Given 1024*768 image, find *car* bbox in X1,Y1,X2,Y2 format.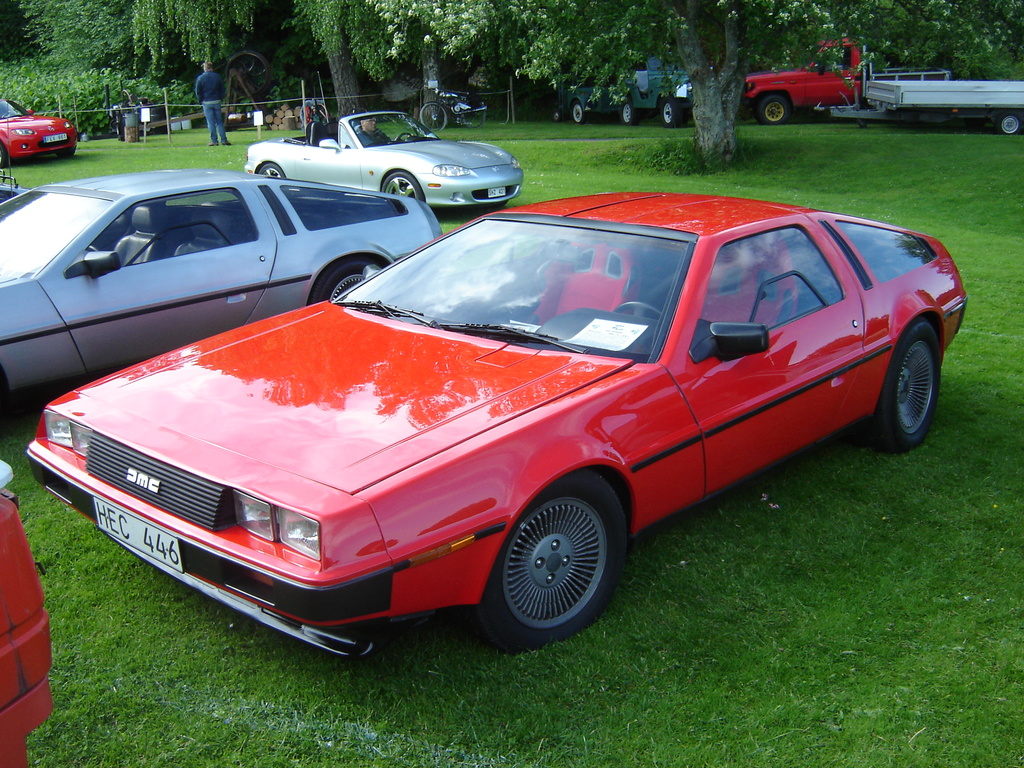
0,456,56,765.
